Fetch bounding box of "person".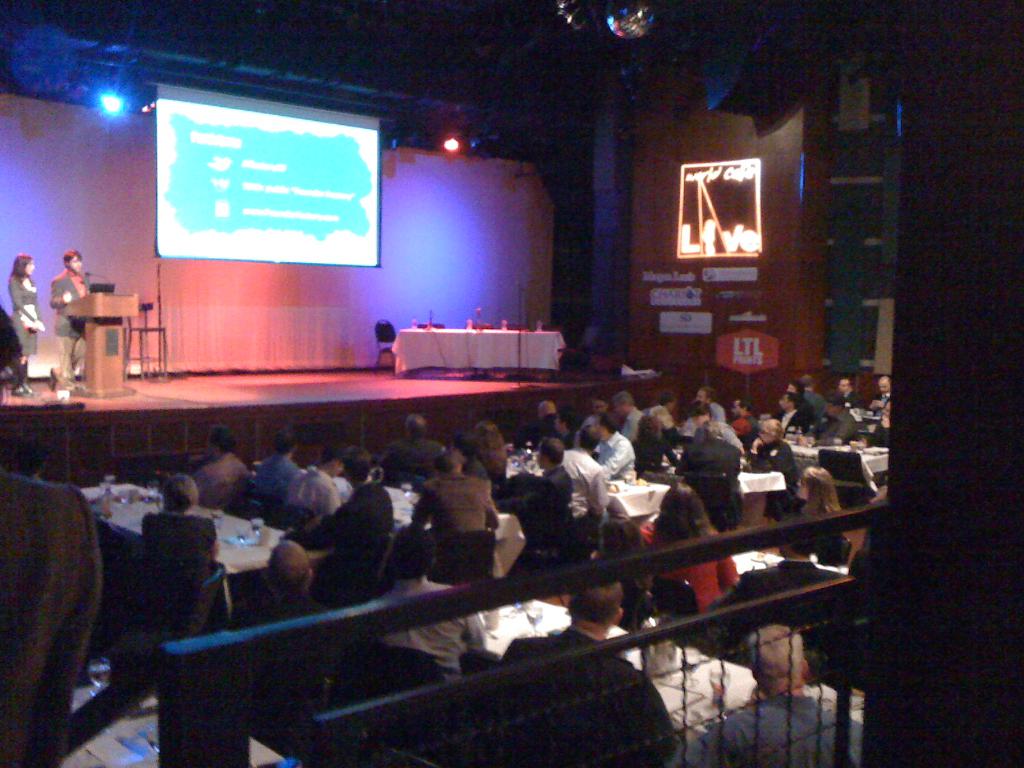
Bbox: bbox=[592, 413, 634, 492].
